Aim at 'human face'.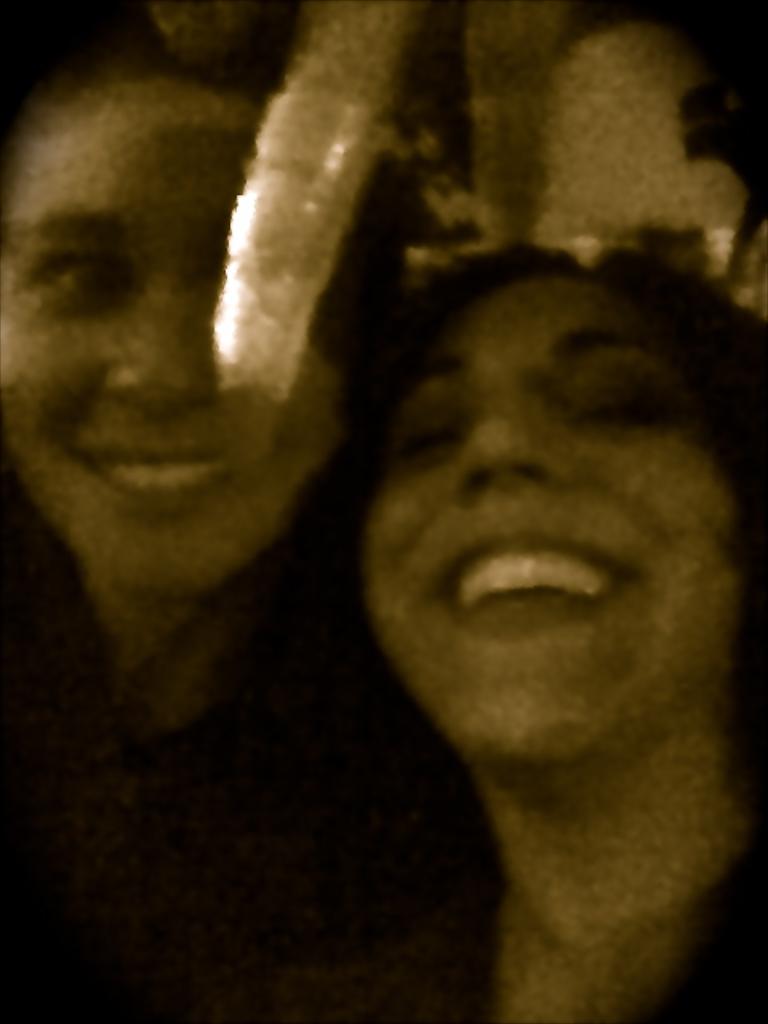
Aimed at (358,270,750,763).
